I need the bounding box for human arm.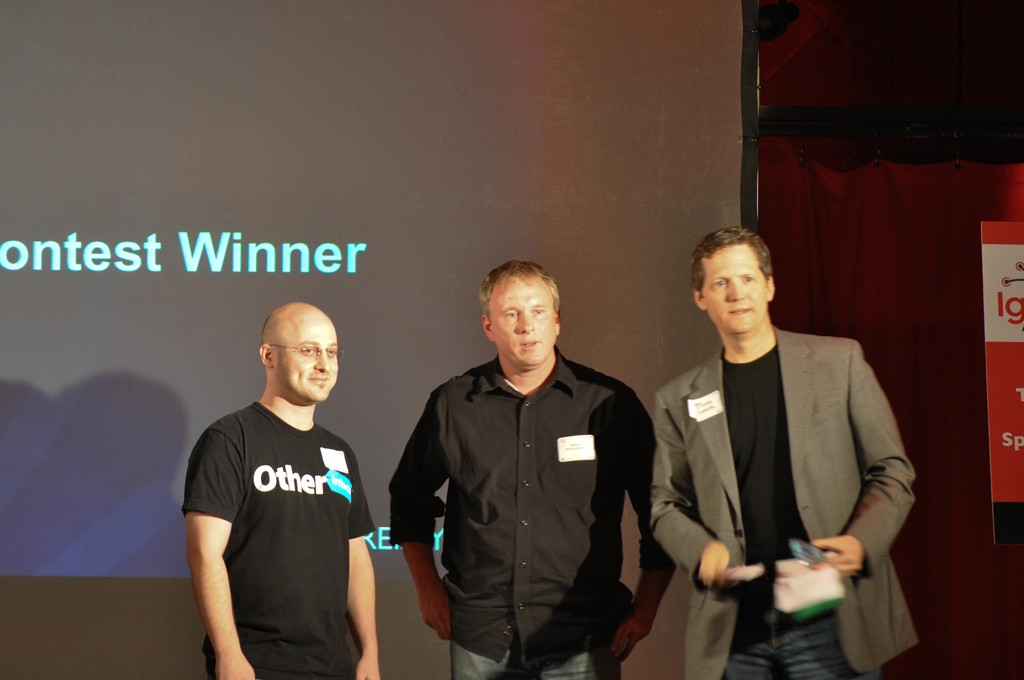
Here it is: [810, 344, 915, 592].
